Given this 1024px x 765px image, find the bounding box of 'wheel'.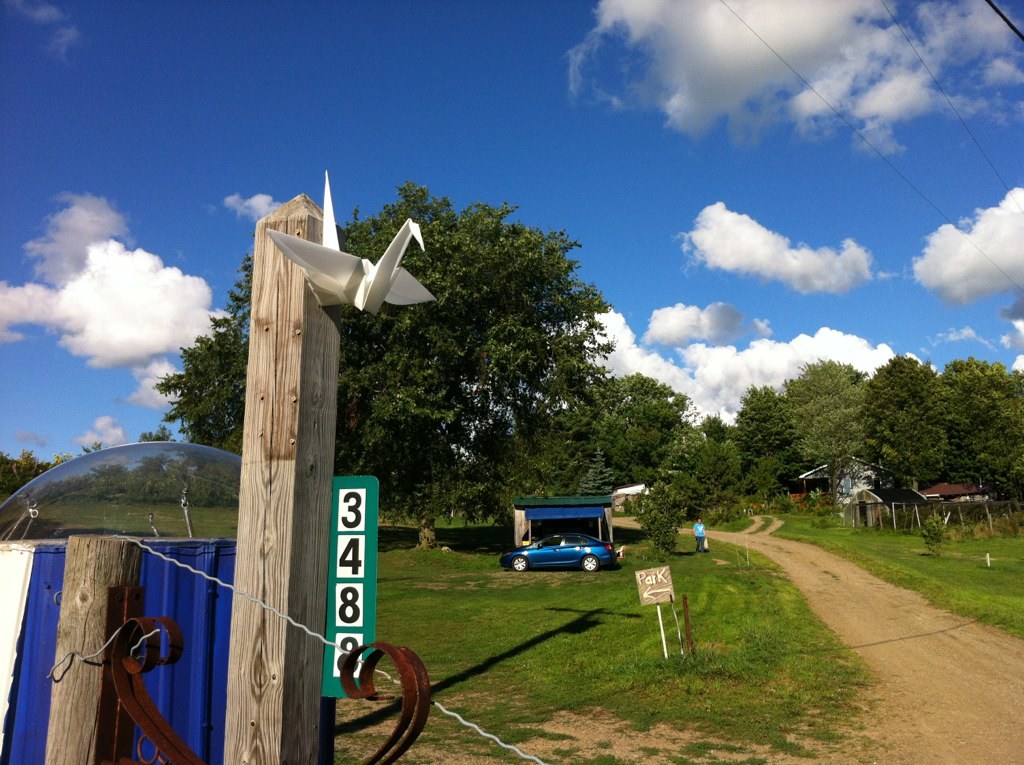
[left=511, top=556, right=528, bottom=571].
